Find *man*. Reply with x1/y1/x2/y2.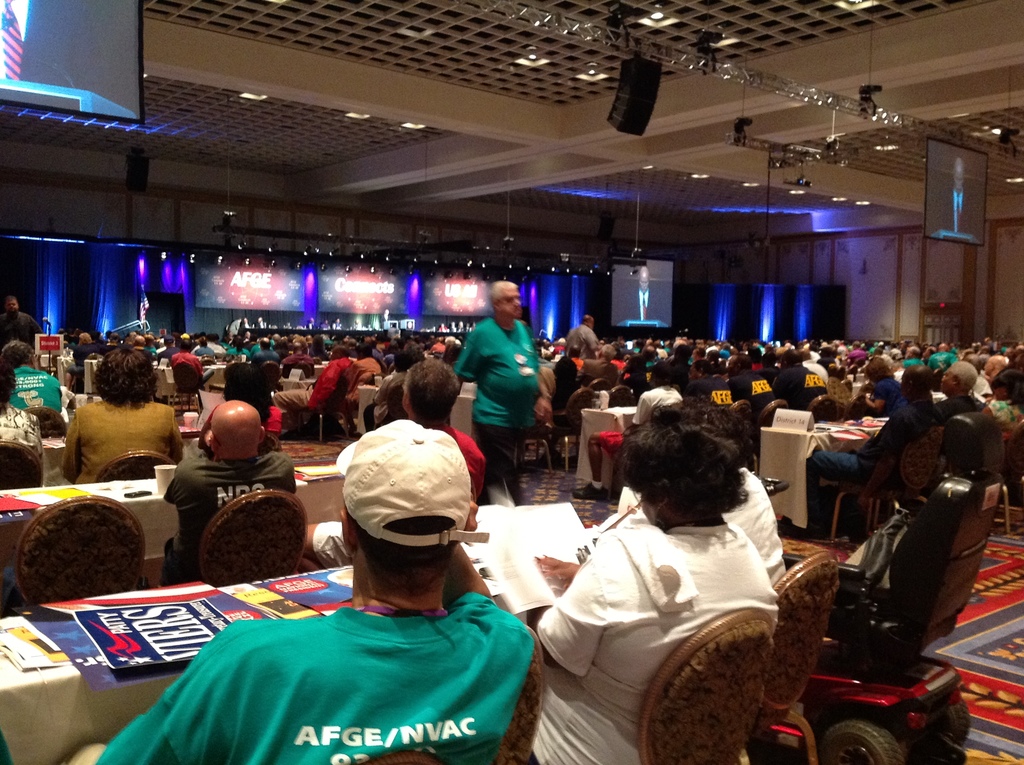
0/342/62/418.
